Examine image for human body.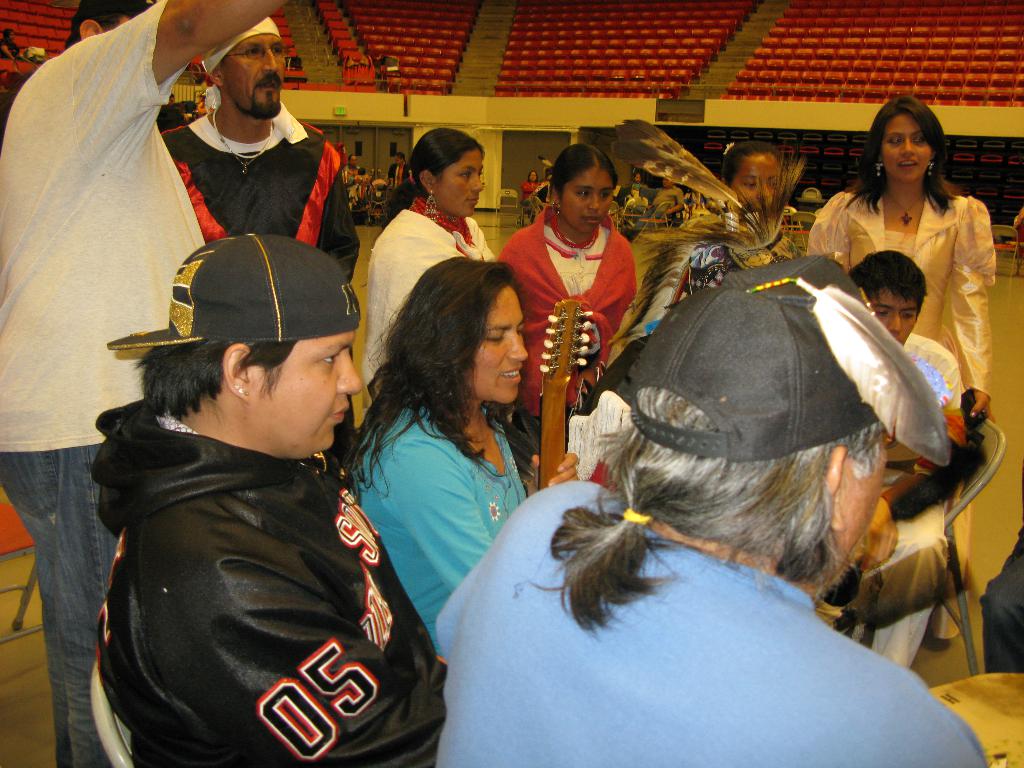
Examination result: crop(340, 140, 509, 422).
